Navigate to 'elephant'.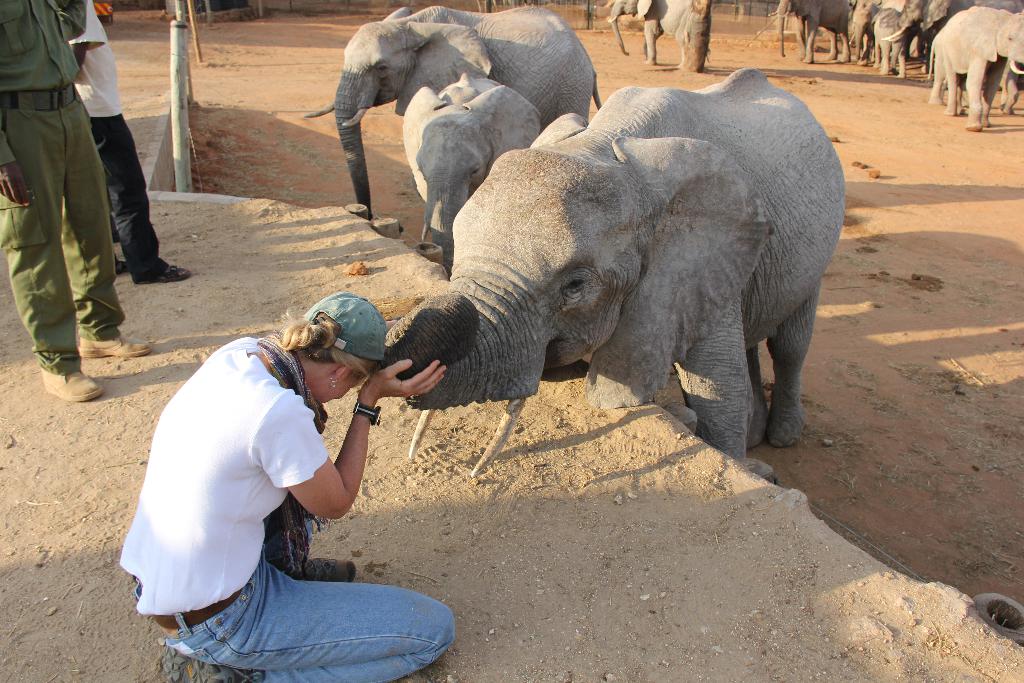
Navigation target: detection(603, 0, 704, 68).
